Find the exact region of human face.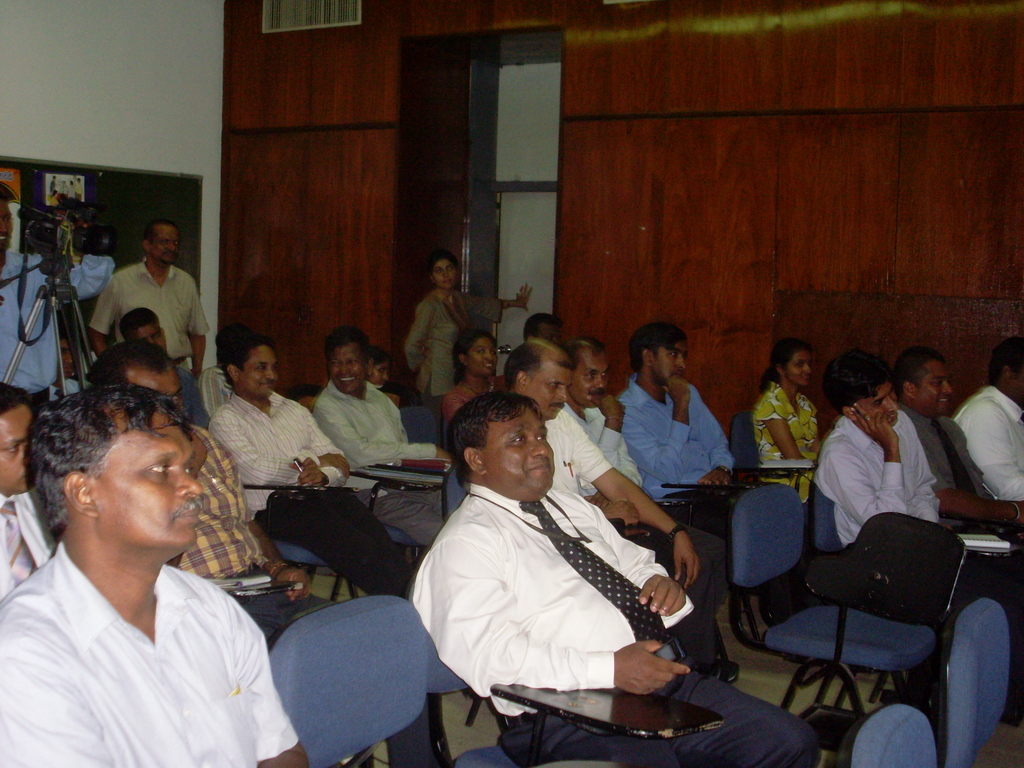
Exact region: detection(860, 384, 896, 426).
